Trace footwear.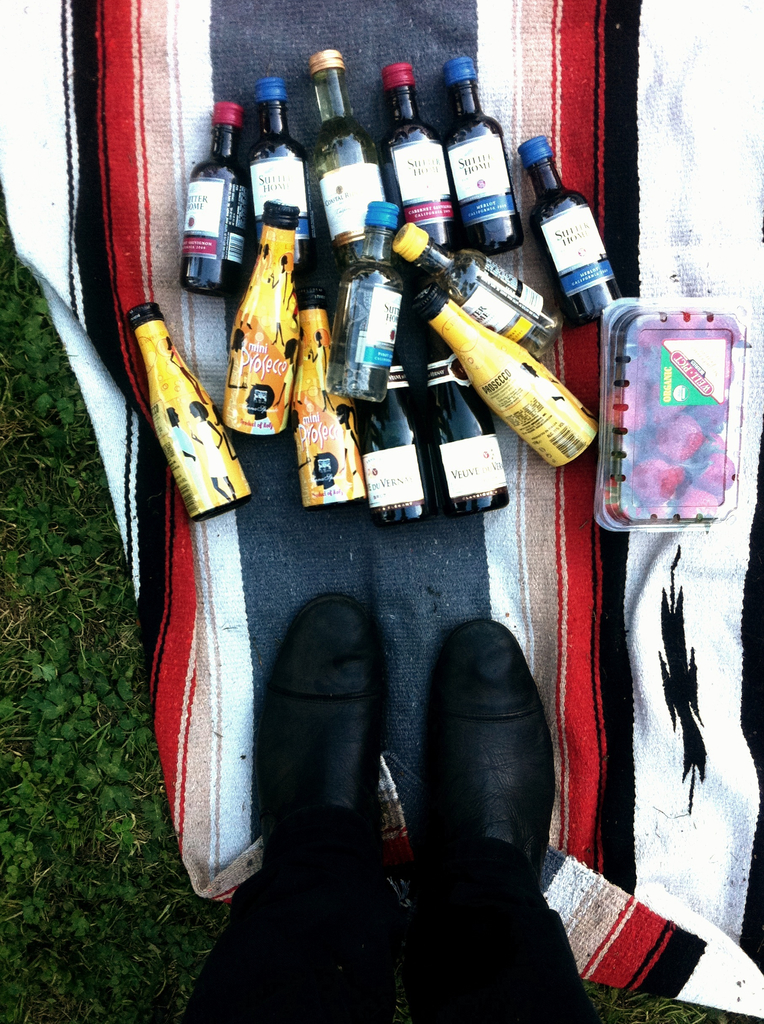
Traced to (256, 598, 391, 902).
